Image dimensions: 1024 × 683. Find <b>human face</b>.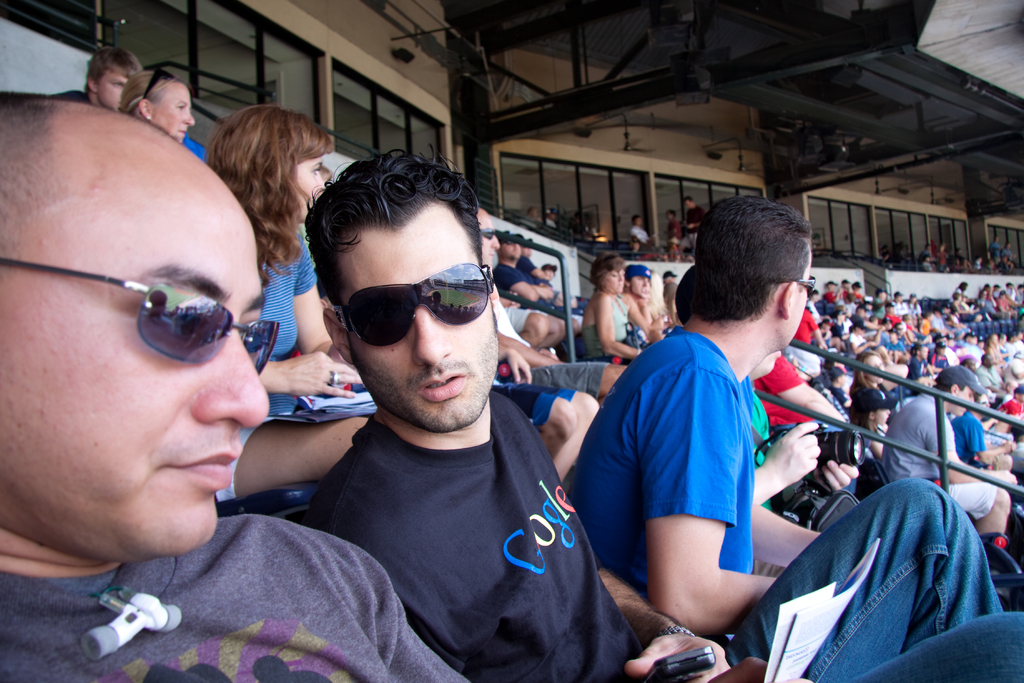
box=[0, 179, 259, 557].
